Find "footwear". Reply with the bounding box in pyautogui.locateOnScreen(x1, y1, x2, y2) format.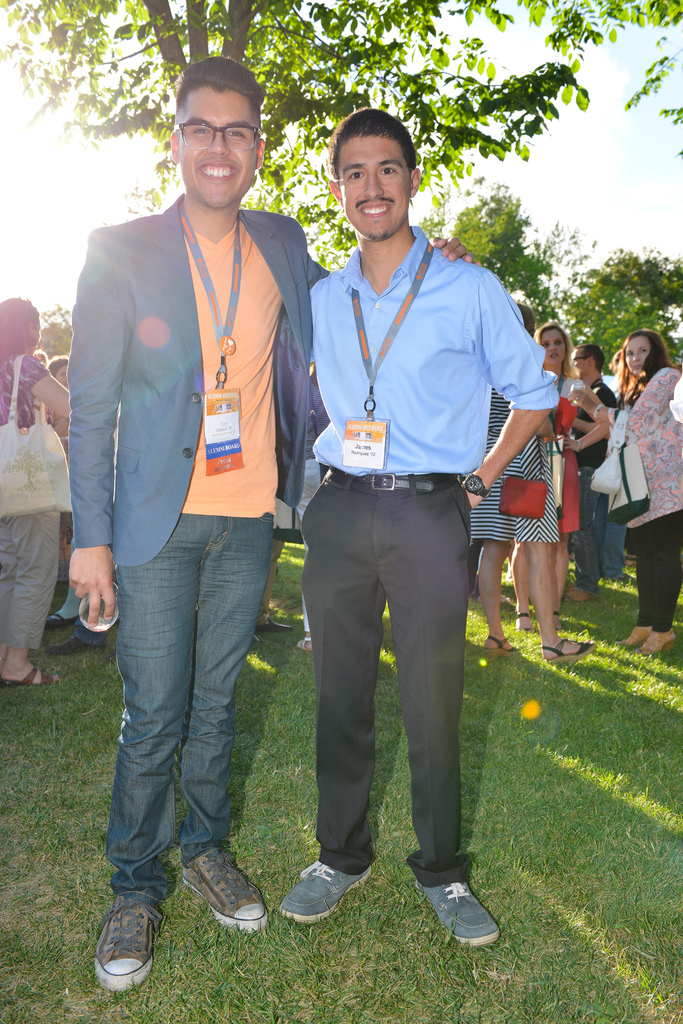
pyautogui.locateOnScreen(275, 856, 387, 918).
